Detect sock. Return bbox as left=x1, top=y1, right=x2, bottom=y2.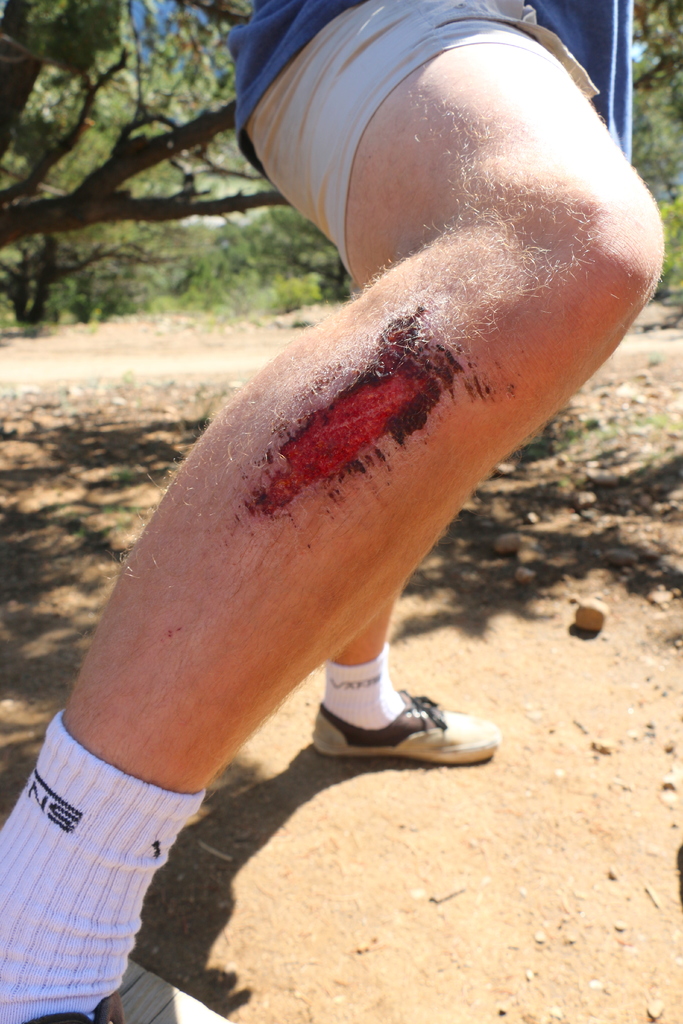
left=322, top=642, right=404, bottom=731.
